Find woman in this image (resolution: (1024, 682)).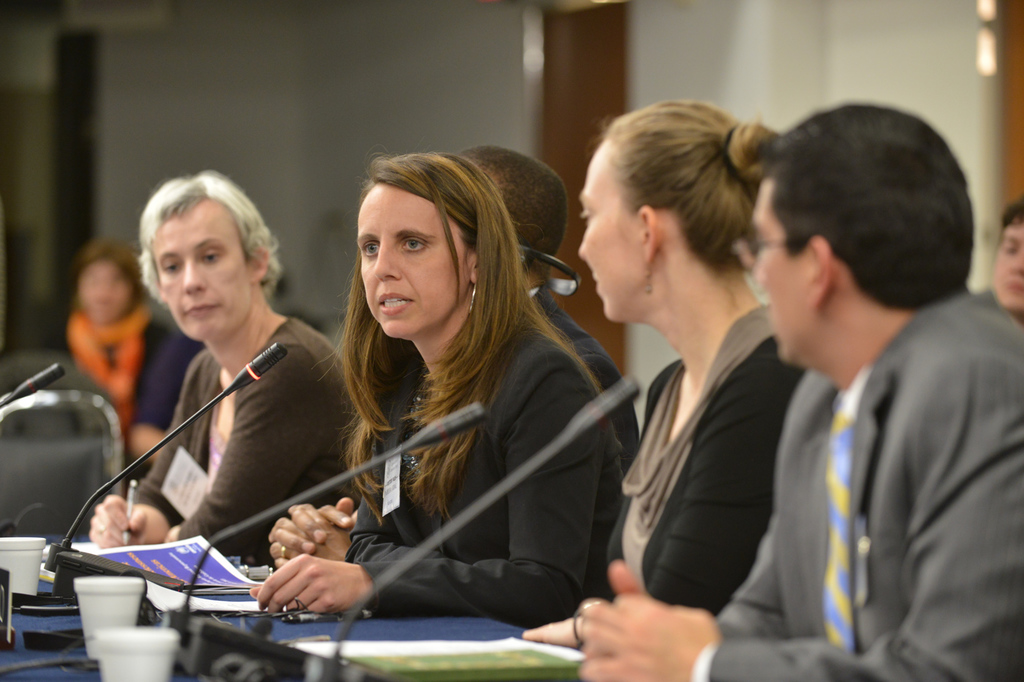
<region>528, 100, 814, 656</region>.
